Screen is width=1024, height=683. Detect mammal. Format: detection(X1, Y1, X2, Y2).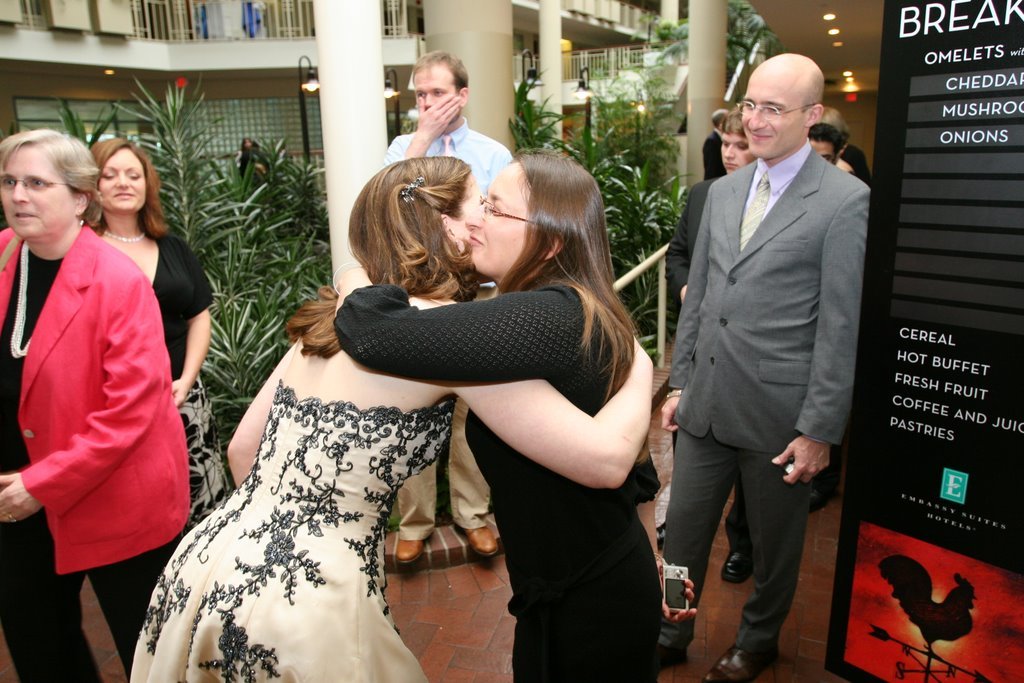
detection(699, 106, 735, 180).
